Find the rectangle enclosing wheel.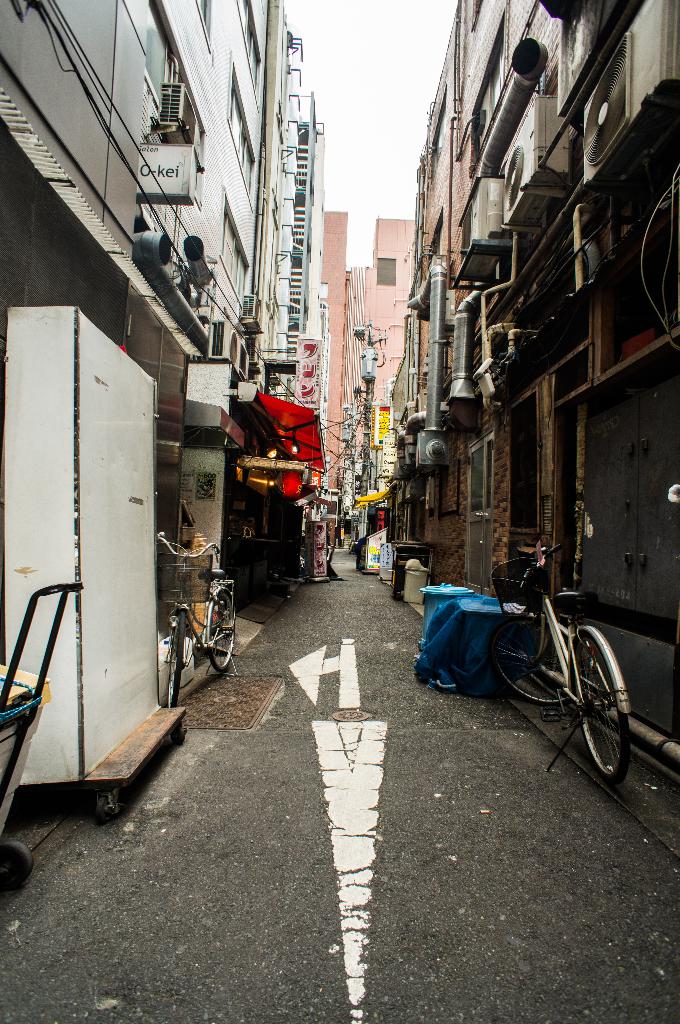
l=527, t=622, r=639, b=790.
